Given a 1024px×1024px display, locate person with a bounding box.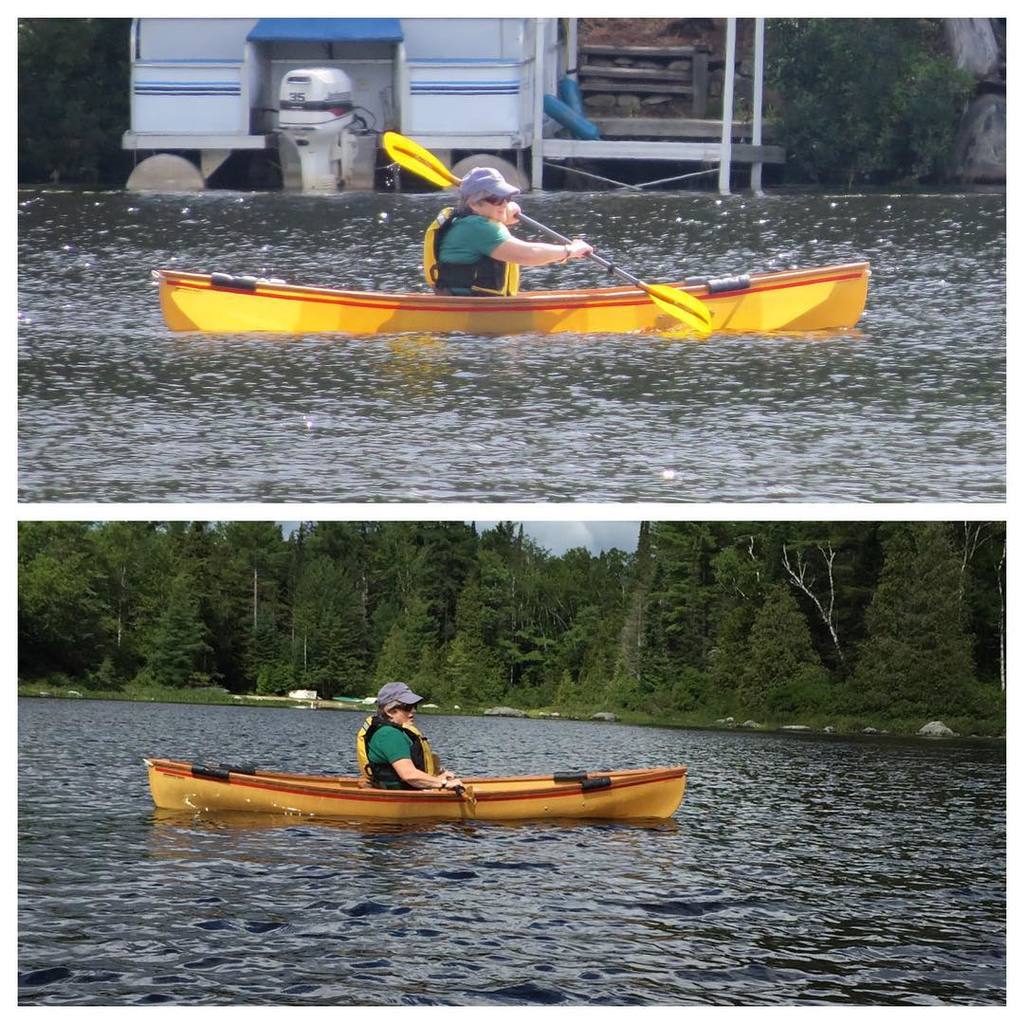
Located: [x1=356, y1=682, x2=468, y2=786].
